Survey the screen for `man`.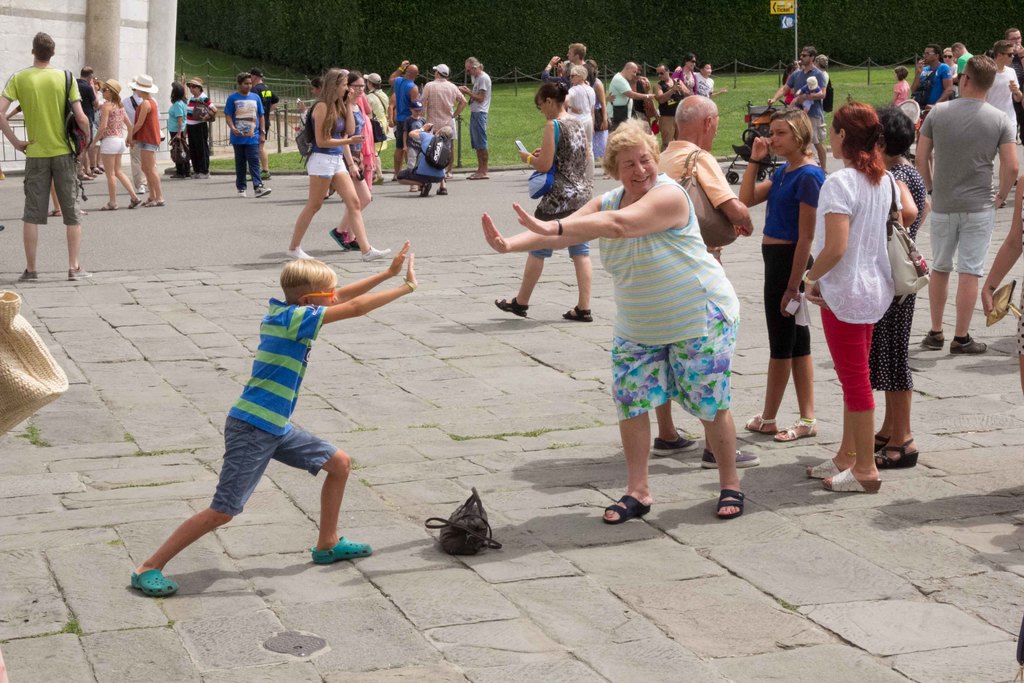
Survey found: <region>913, 54, 1020, 356</region>.
